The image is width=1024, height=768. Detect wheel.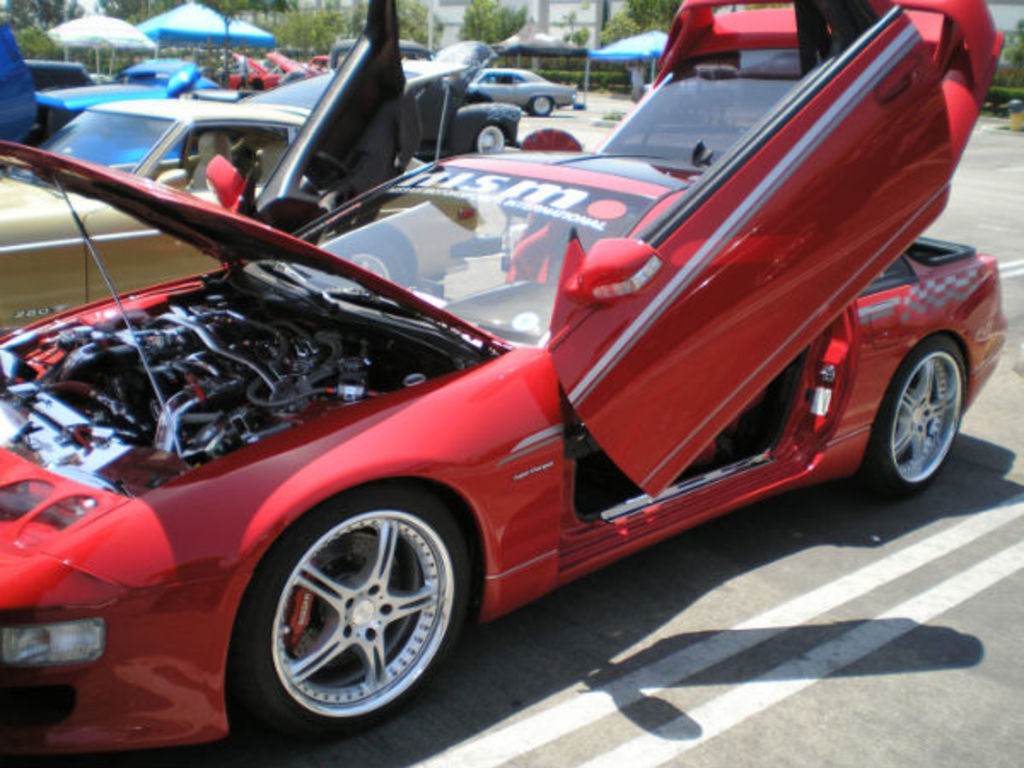
Detection: 333:230:411:307.
